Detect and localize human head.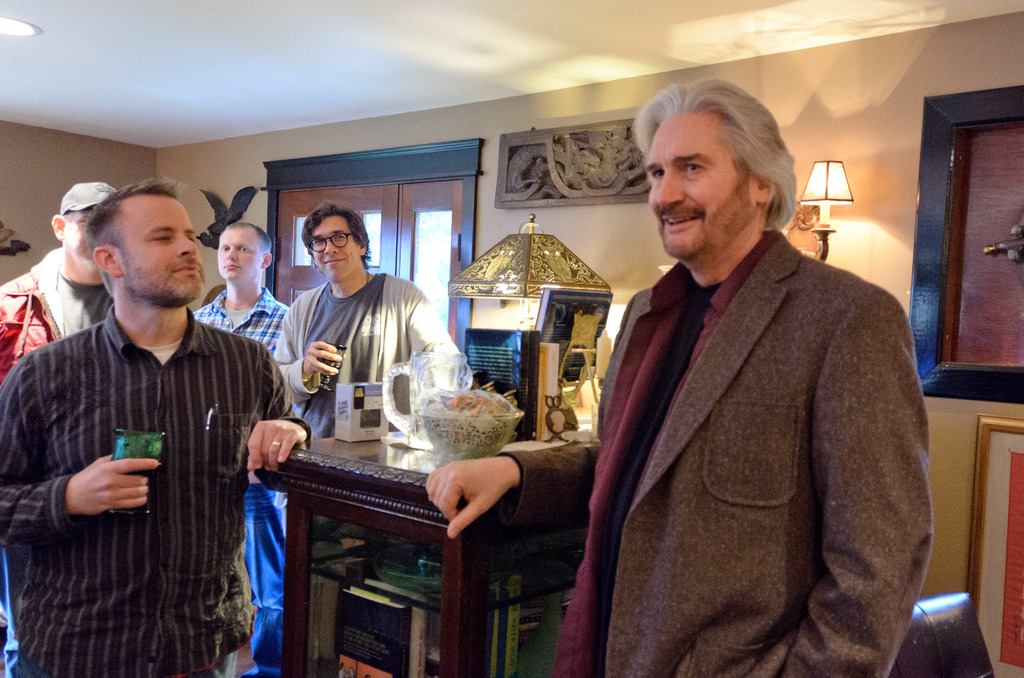
Localized at BBox(216, 222, 273, 285).
